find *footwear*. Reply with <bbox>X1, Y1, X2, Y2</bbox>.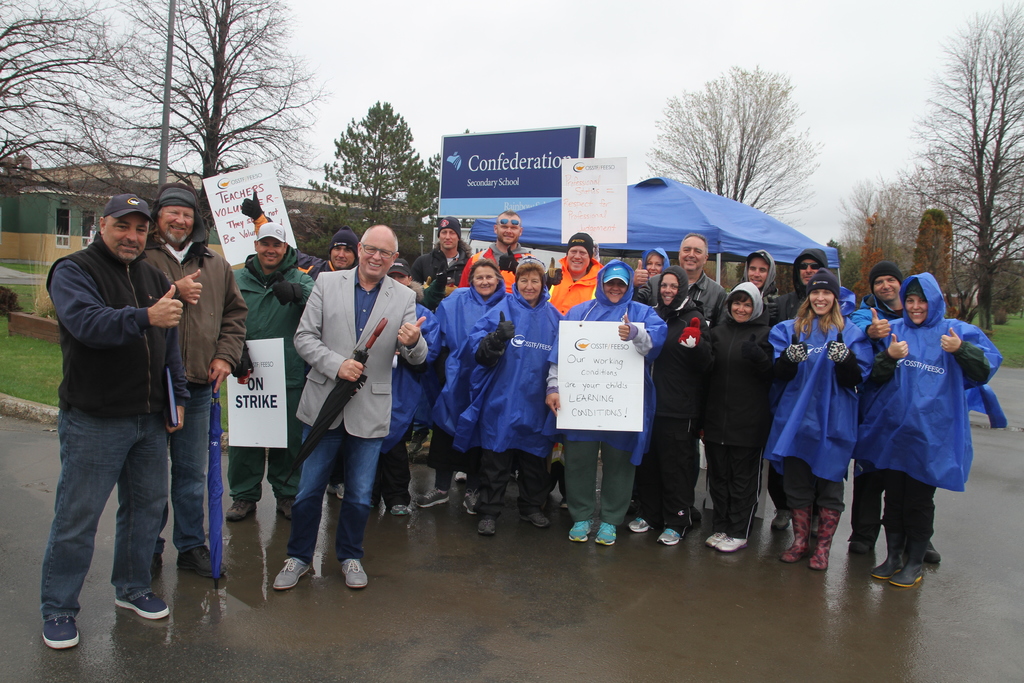
<bbox>271, 557, 310, 588</bbox>.
